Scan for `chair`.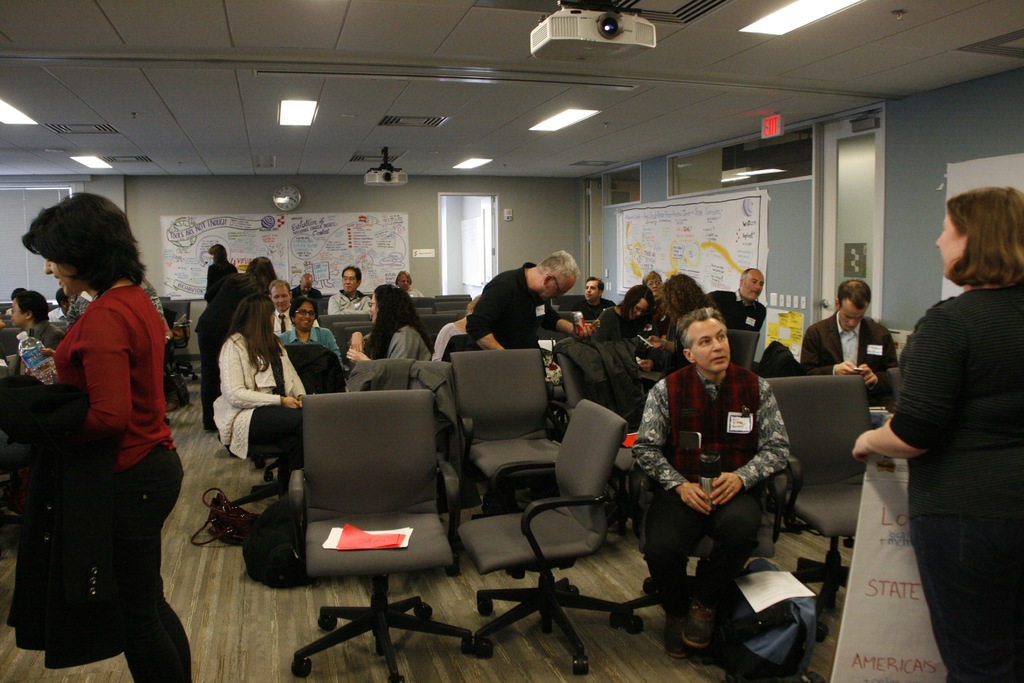
Scan result: (left=349, top=358, right=462, bottom=566).
